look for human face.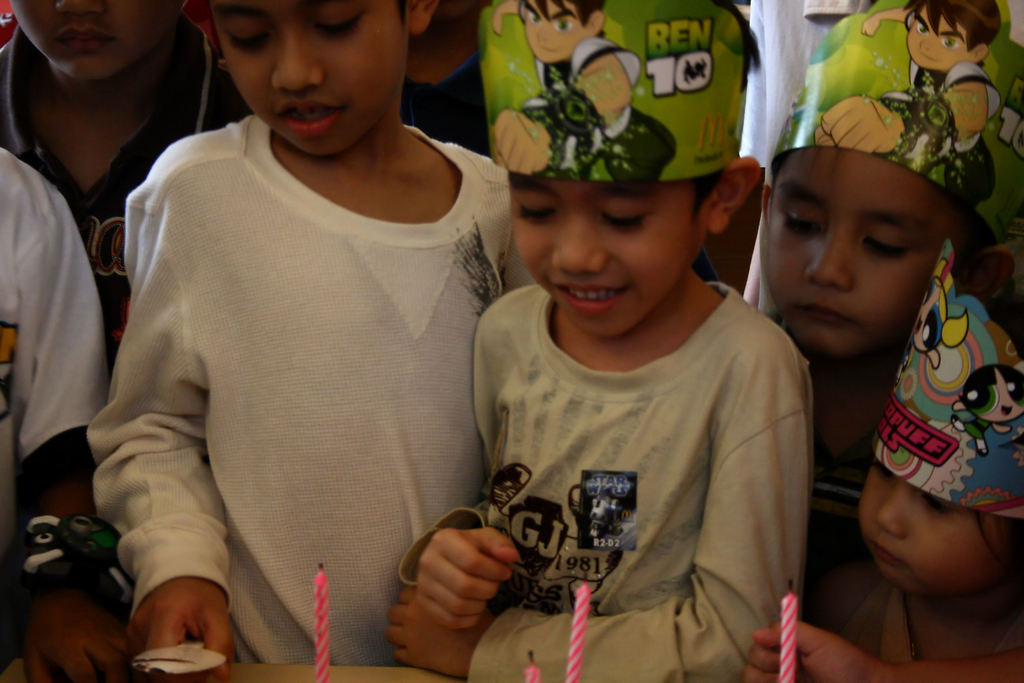
Found: 524:0:582:63.
